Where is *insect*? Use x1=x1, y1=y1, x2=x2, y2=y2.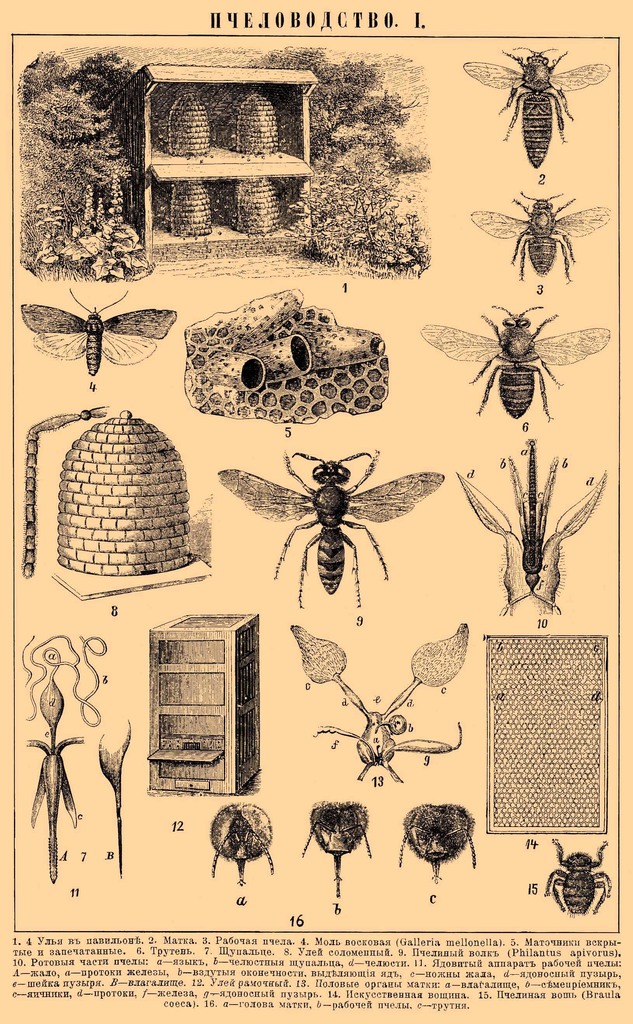
x1=14, y1=285, x2=175, y2=376.
